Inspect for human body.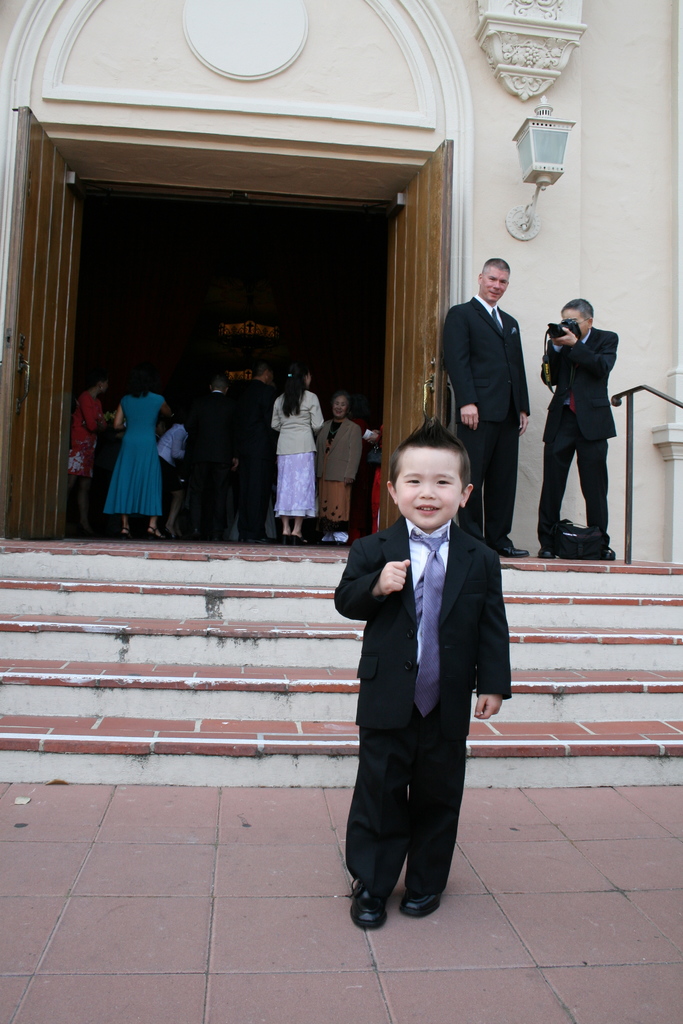
Inspection: [left=72, top=393, right=117, bottom=524].
